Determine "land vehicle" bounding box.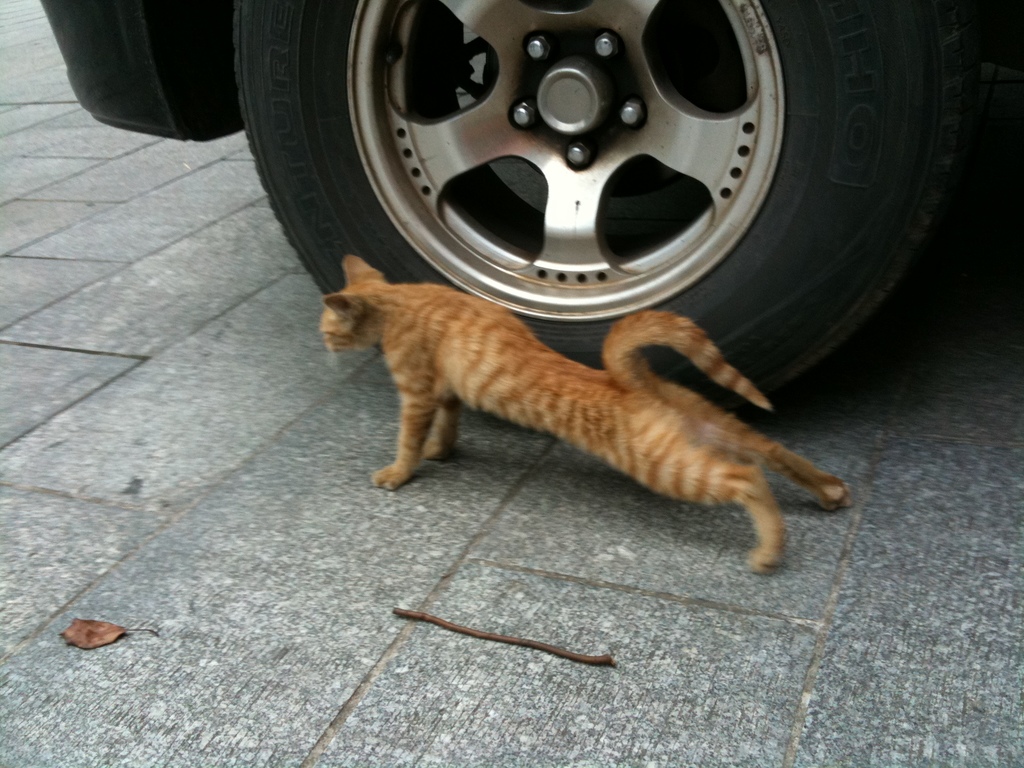
Determined: 39:0:1023:408.
